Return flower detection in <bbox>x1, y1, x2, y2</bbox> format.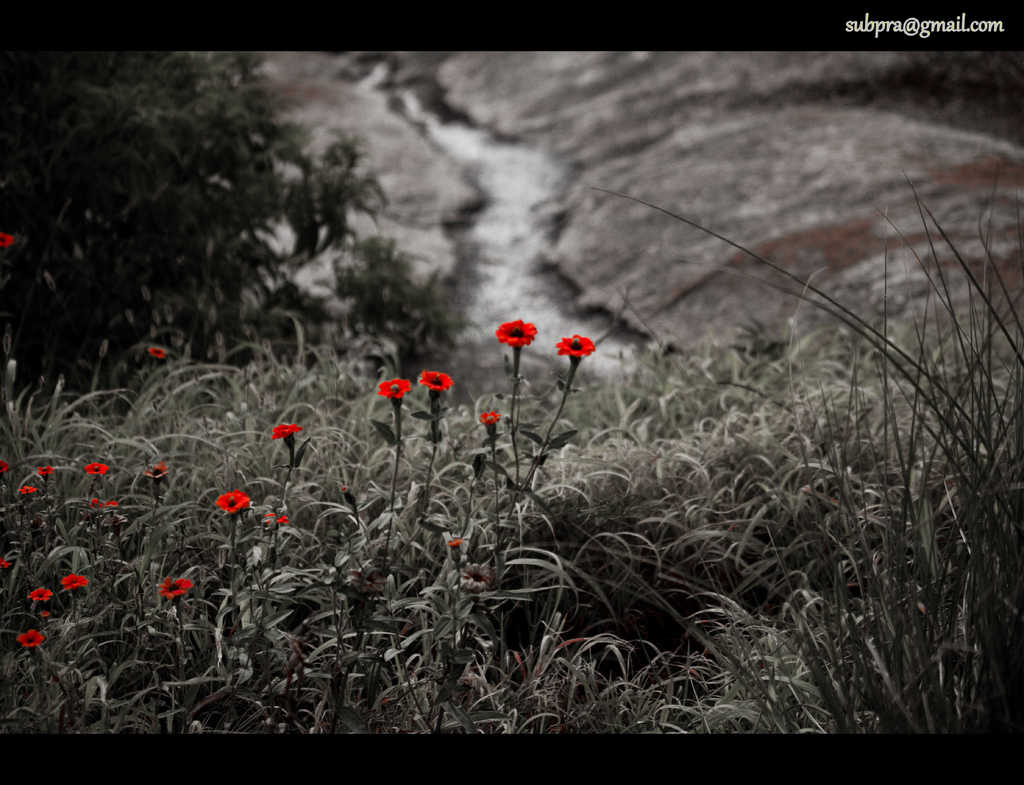
<bbox>150, 348, 164, 360</bbox>.
